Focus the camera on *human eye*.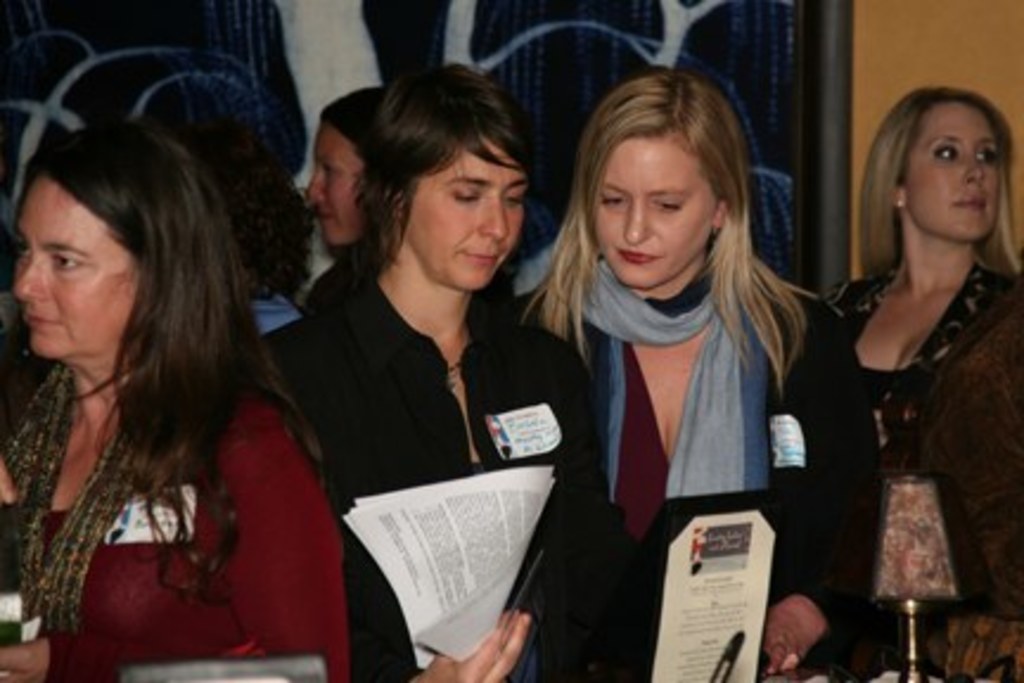
Focus region: bbox(500, 185, 533, 209).
